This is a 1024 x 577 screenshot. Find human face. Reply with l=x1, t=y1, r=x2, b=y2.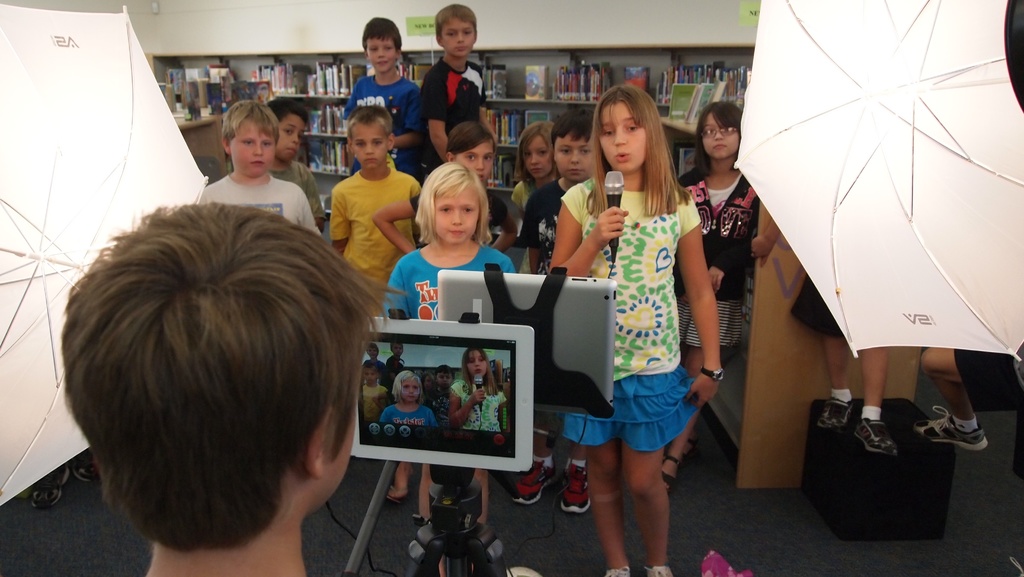
l=436, t=370, r=451, b=389.
